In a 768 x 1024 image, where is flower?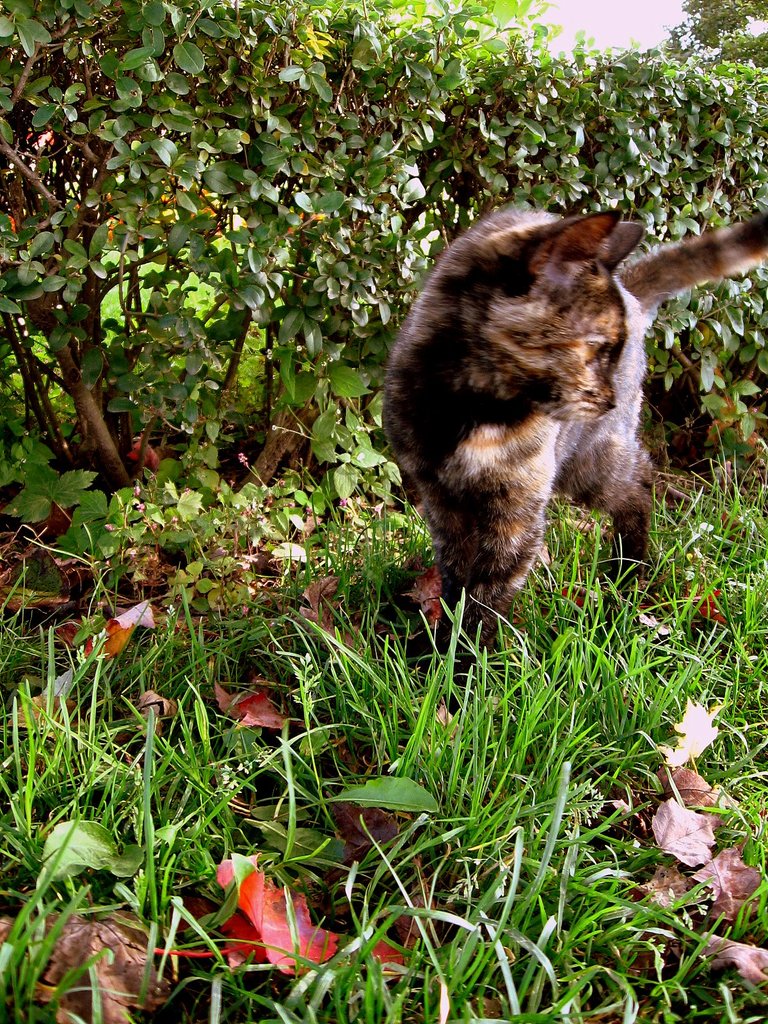
region(648, 787, 737, 878).
